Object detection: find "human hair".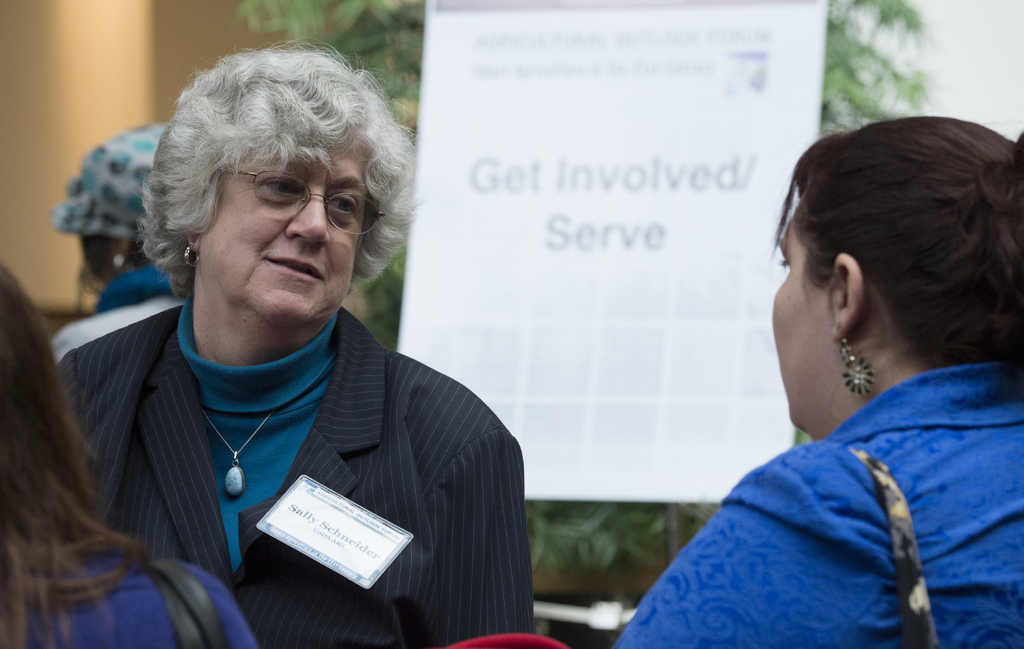
rect(767, 110, 1023, 379).
